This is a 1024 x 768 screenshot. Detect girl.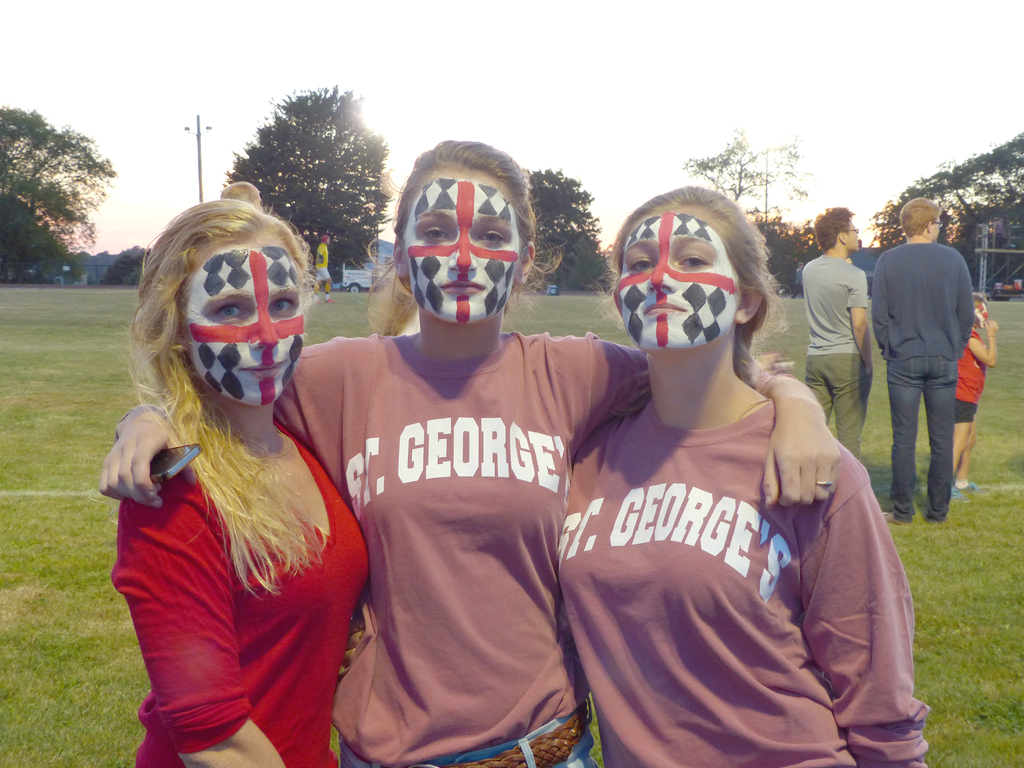
left=99, top=143, right=840, bottom=767.
